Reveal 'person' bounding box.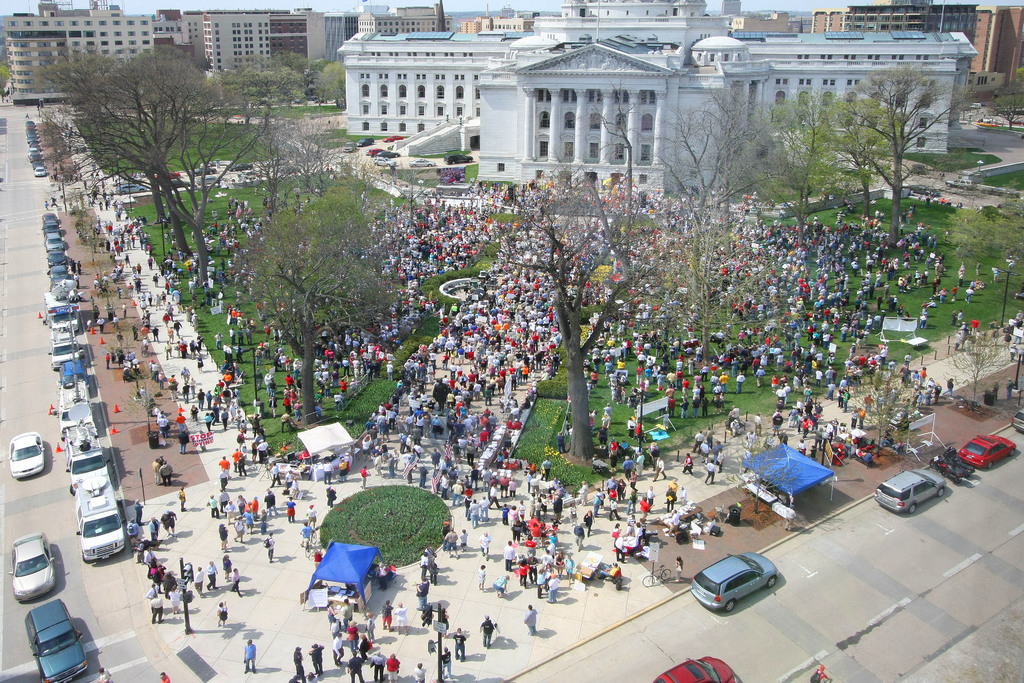
Revealed: {"left": 369, "top": 650, "right": 385, "bottom": 681}.
